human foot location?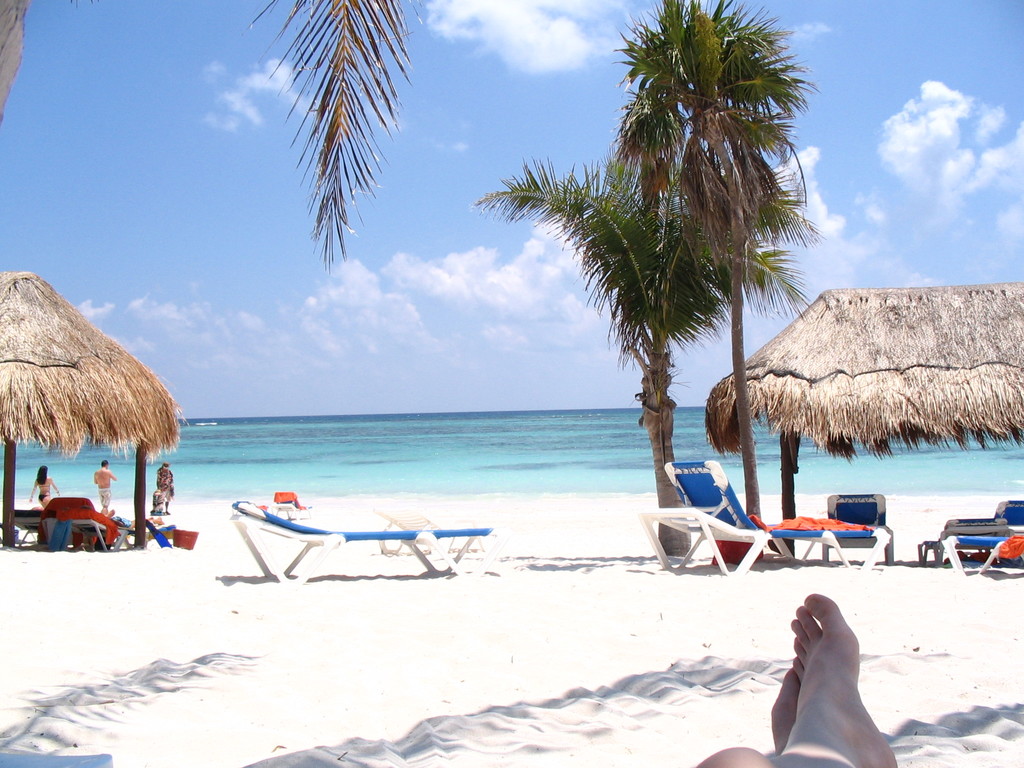
box(800, 600, 885, 767)
